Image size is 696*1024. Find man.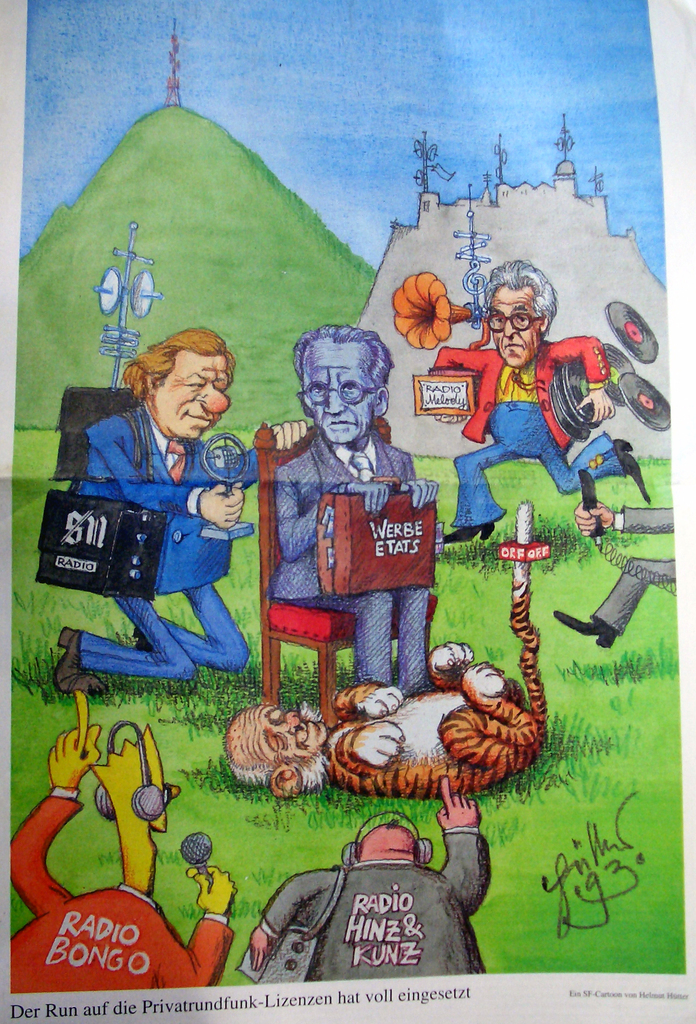
(x1=548, y1=495, x2=678, y2=650).
